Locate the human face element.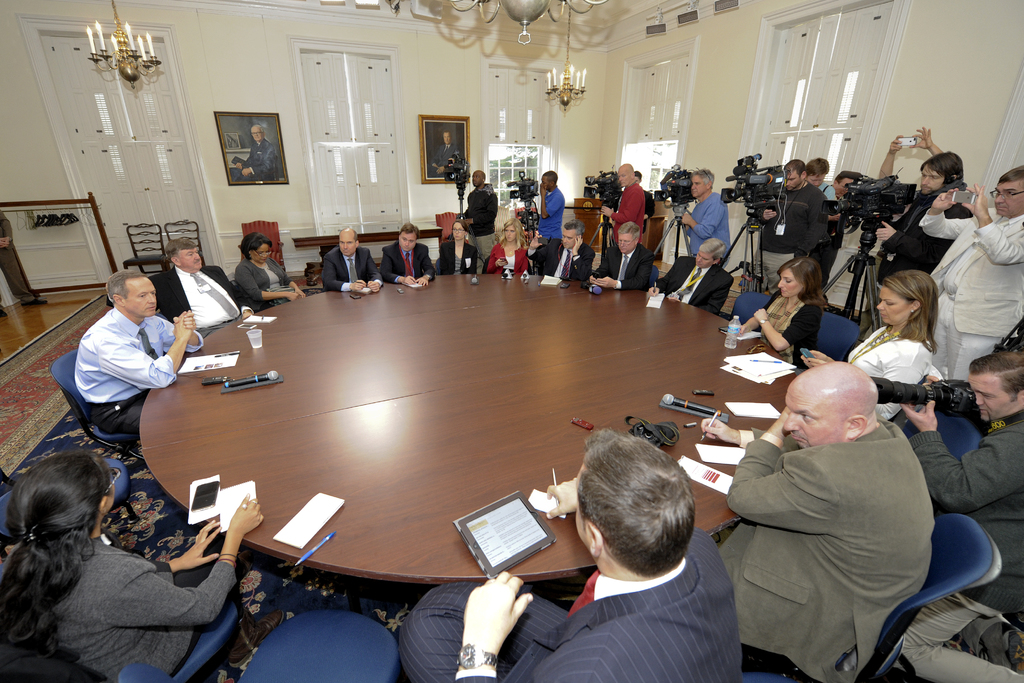
Element bbox: bbox=(991, 181, 1023, 218).
